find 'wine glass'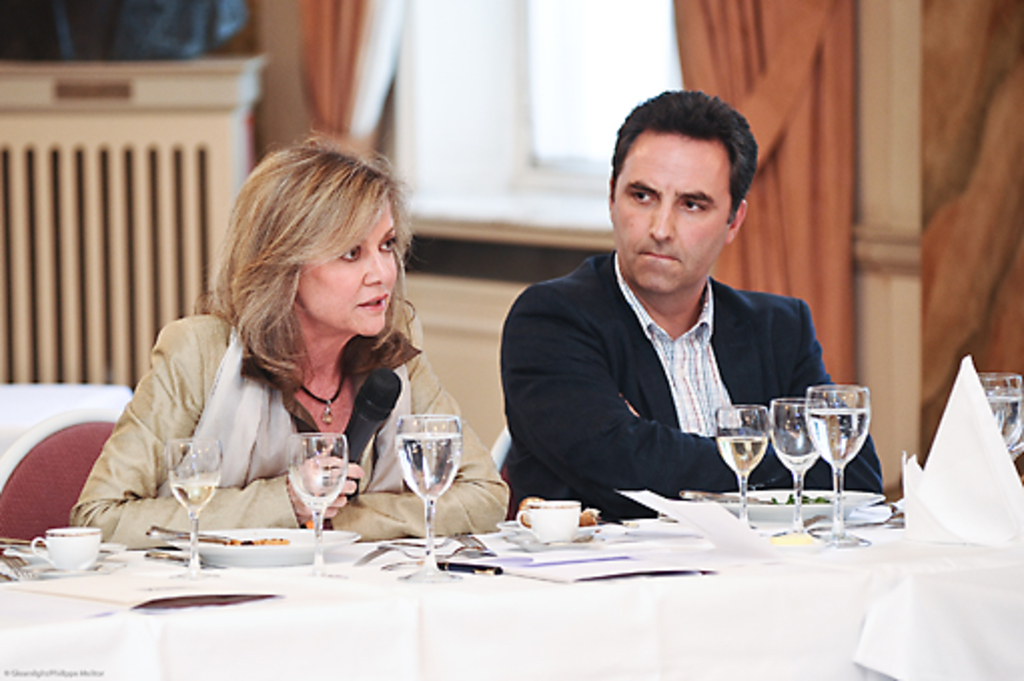
[978, 367, 1022, 459]
